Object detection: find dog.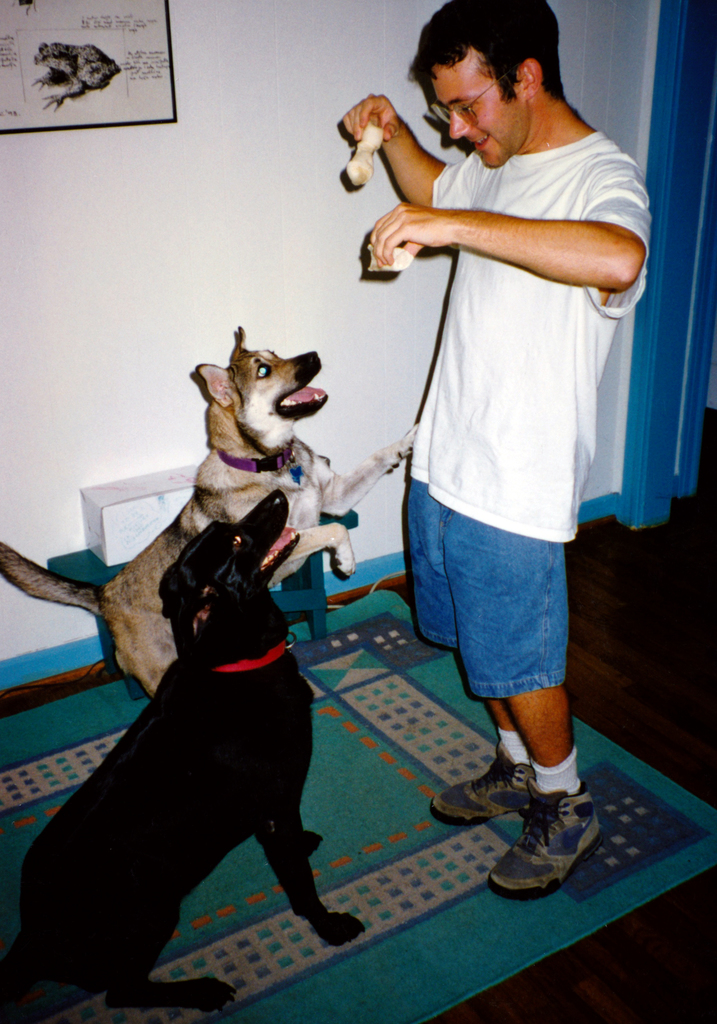
box=[0, 330, 417, 698].
